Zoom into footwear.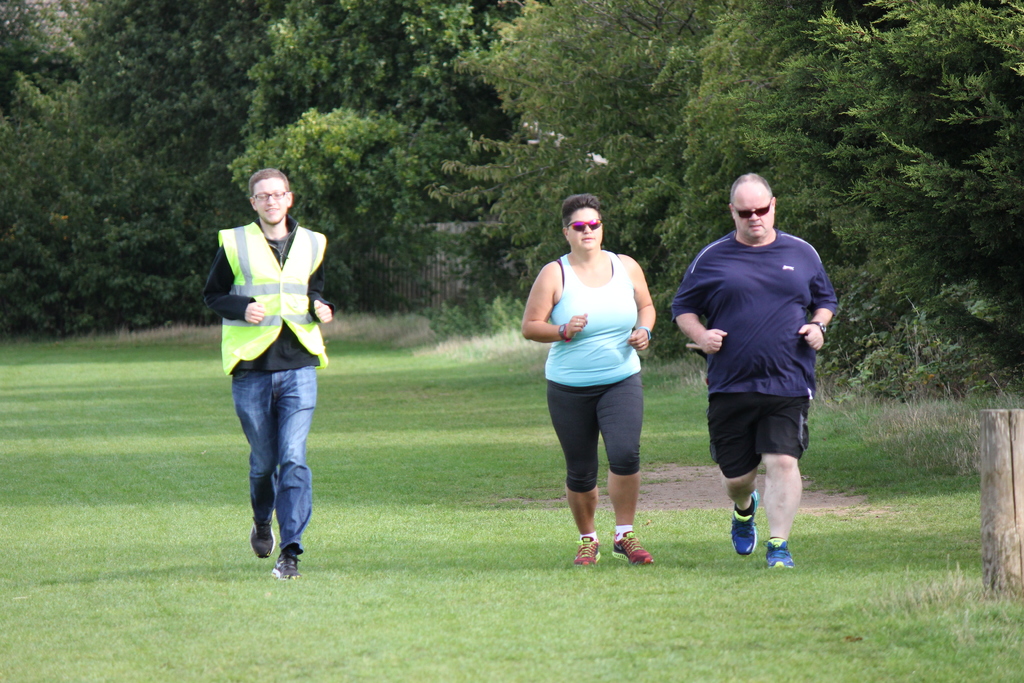
Zoom target: [left=572, top=533, right=598, bottom=568].
